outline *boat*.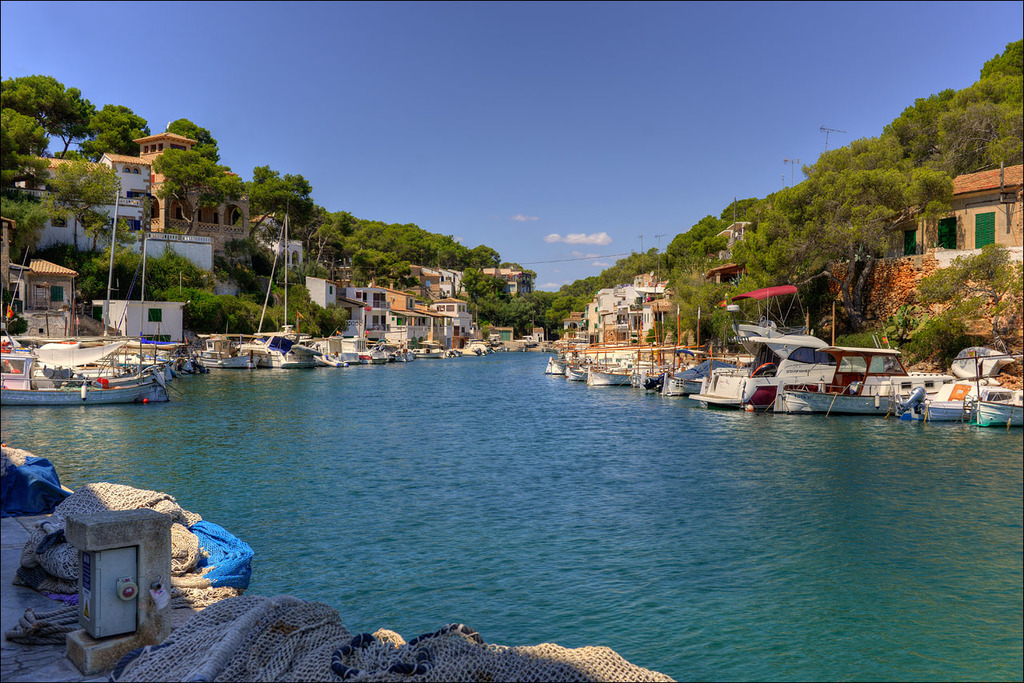
Outline: bbox=(575, 339, 644, 387).
